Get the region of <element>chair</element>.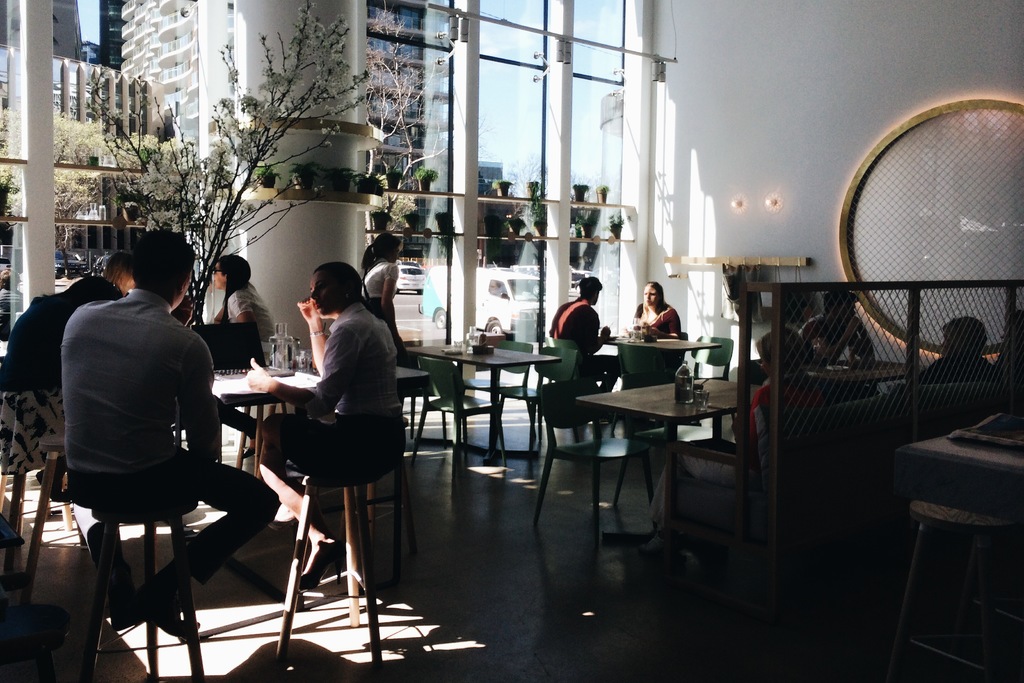
[409,340,477,443].
